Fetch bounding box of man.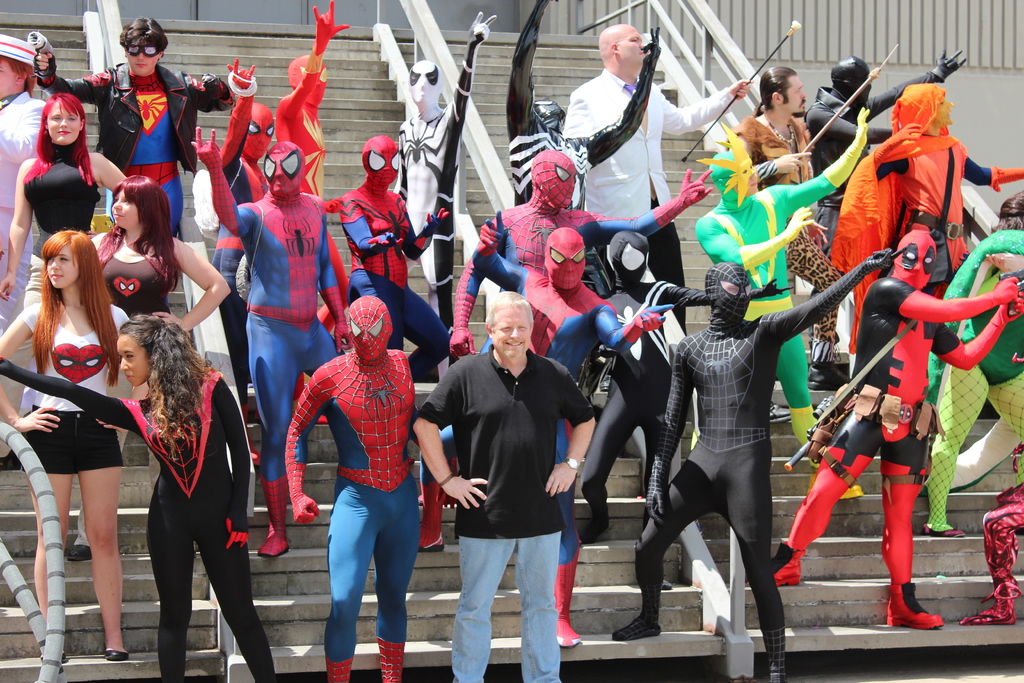
Bbox: left=770, top=224, right=1023, bottom=629.
